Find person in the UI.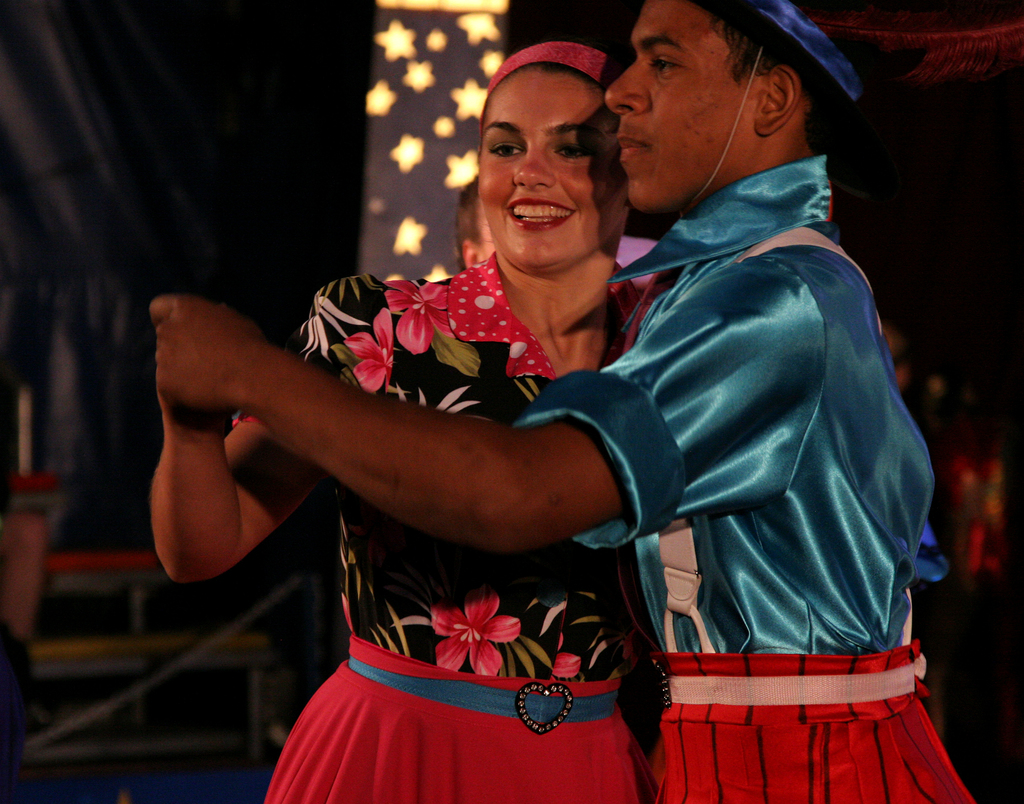
UI element at {"left": 148, "top": 37, "right": 664, "bottom": 803}.
